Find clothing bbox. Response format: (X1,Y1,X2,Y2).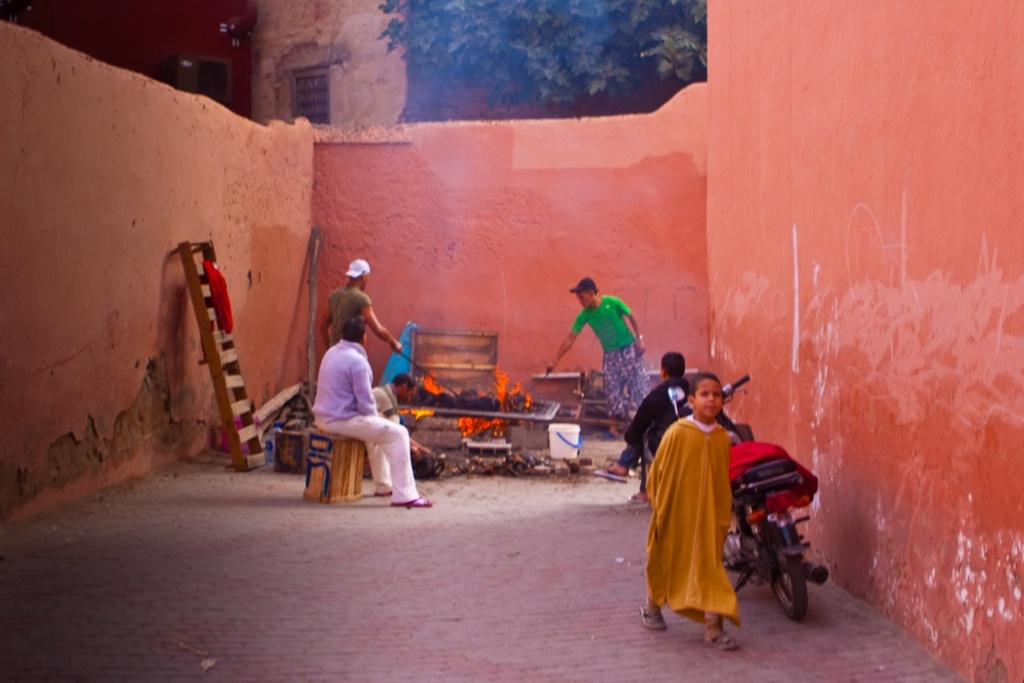
(623,376,693,493).
